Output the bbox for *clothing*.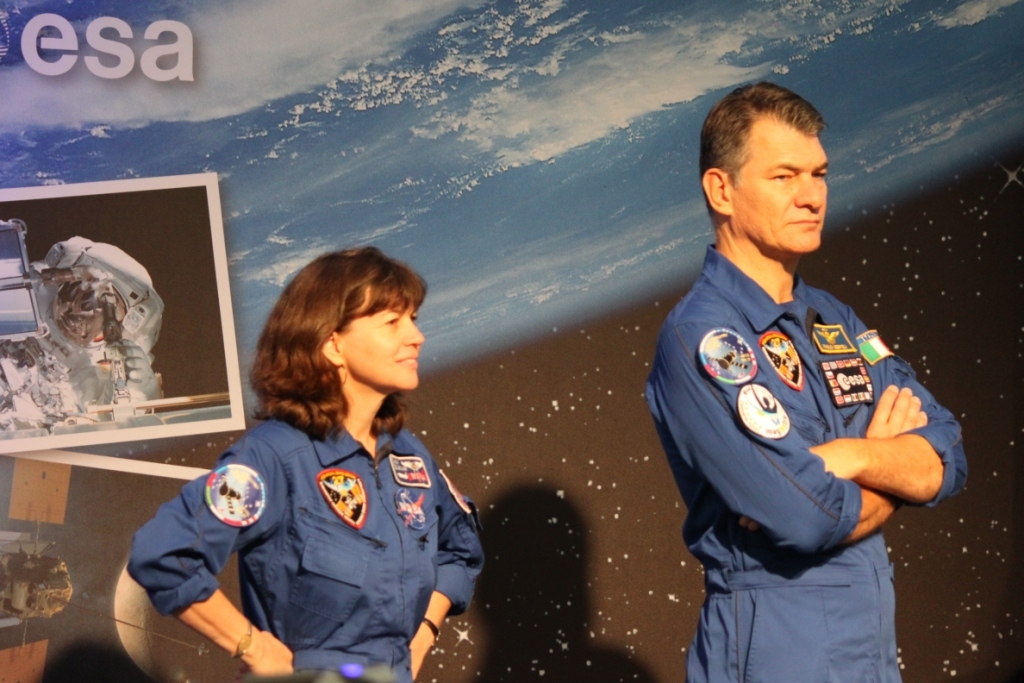
BBox(646, 243, 970, 682).
